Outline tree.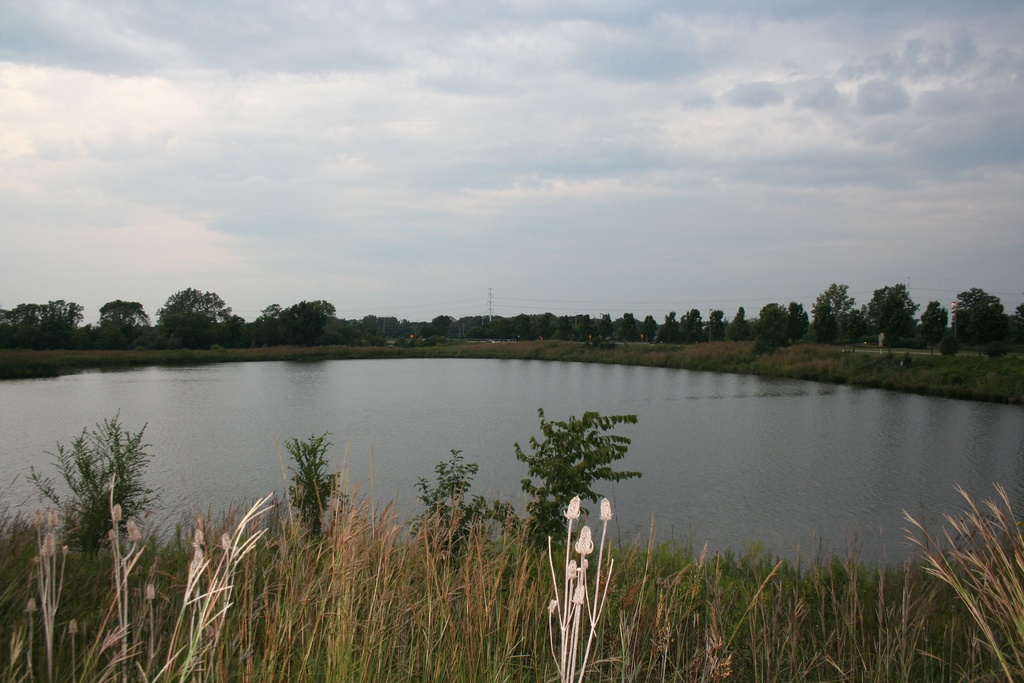
Outline: (954, 290, 1011, 342).
